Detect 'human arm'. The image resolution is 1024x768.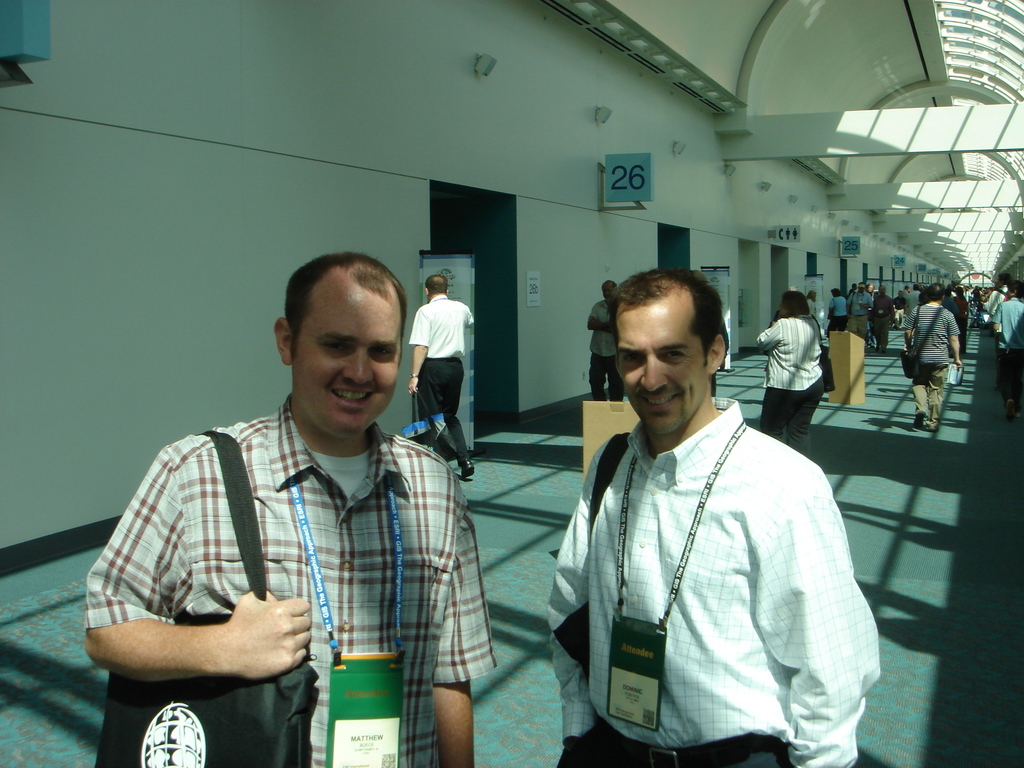
crop(543, 436, 614, 760).
